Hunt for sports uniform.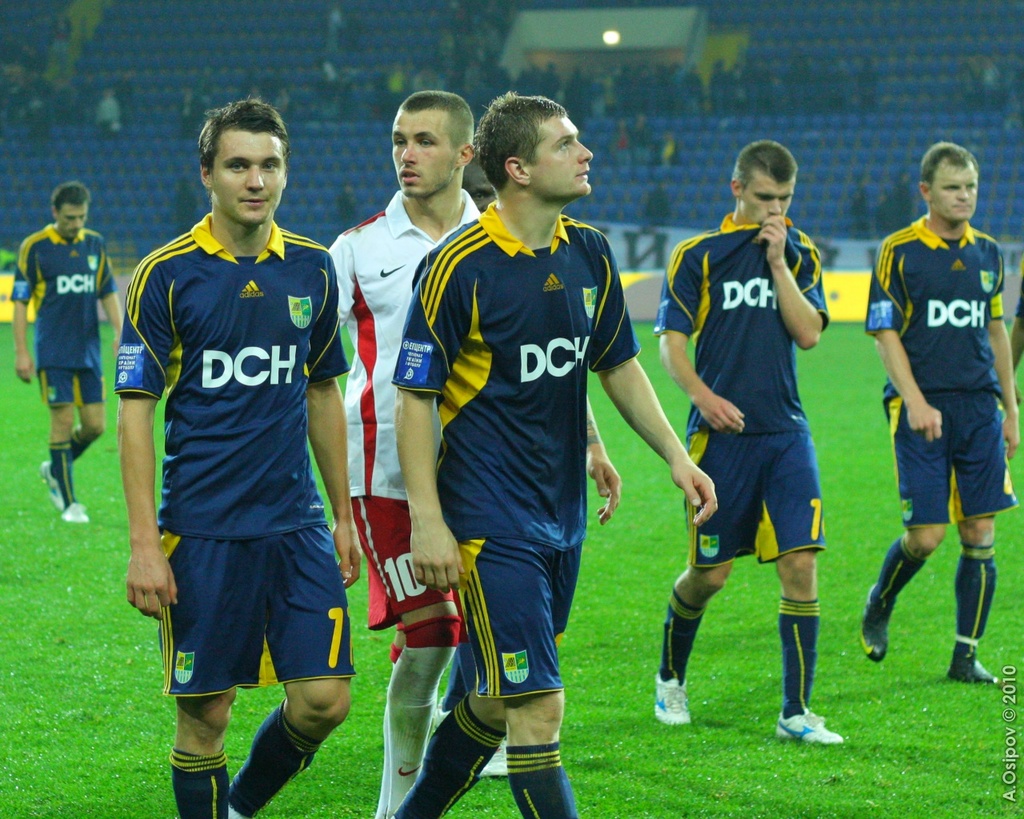
Hunted down at [x1=856, y1=202, x2=1014, y2=510].
